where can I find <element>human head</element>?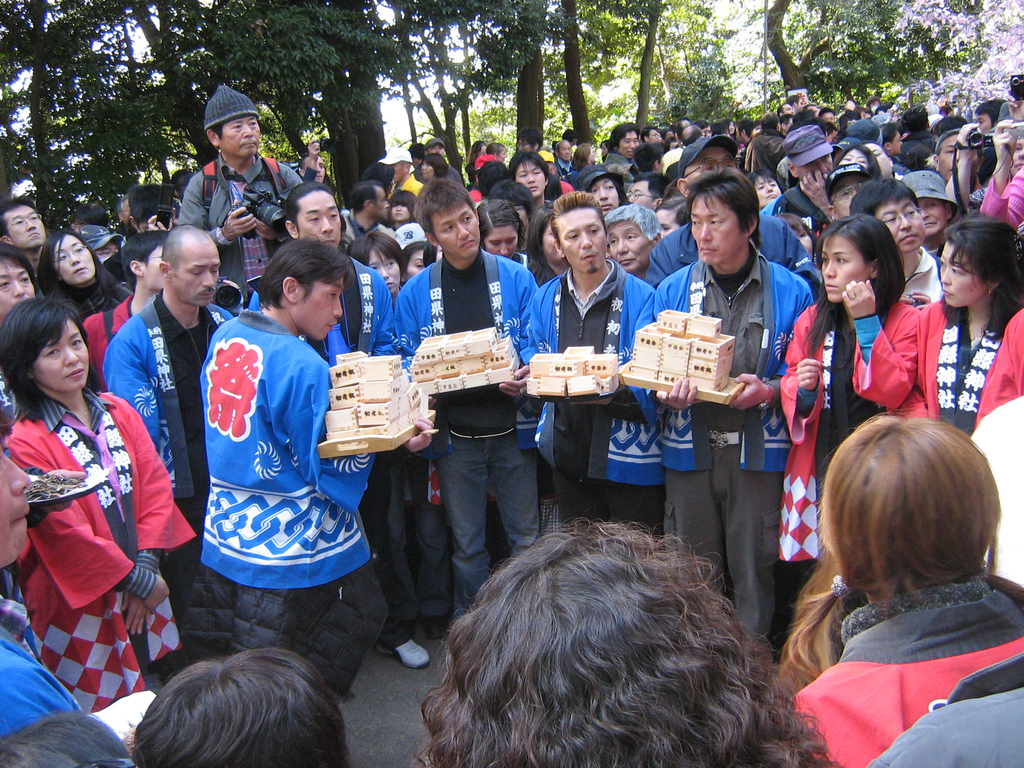
You can find it at (897, 104, 931, 135).
